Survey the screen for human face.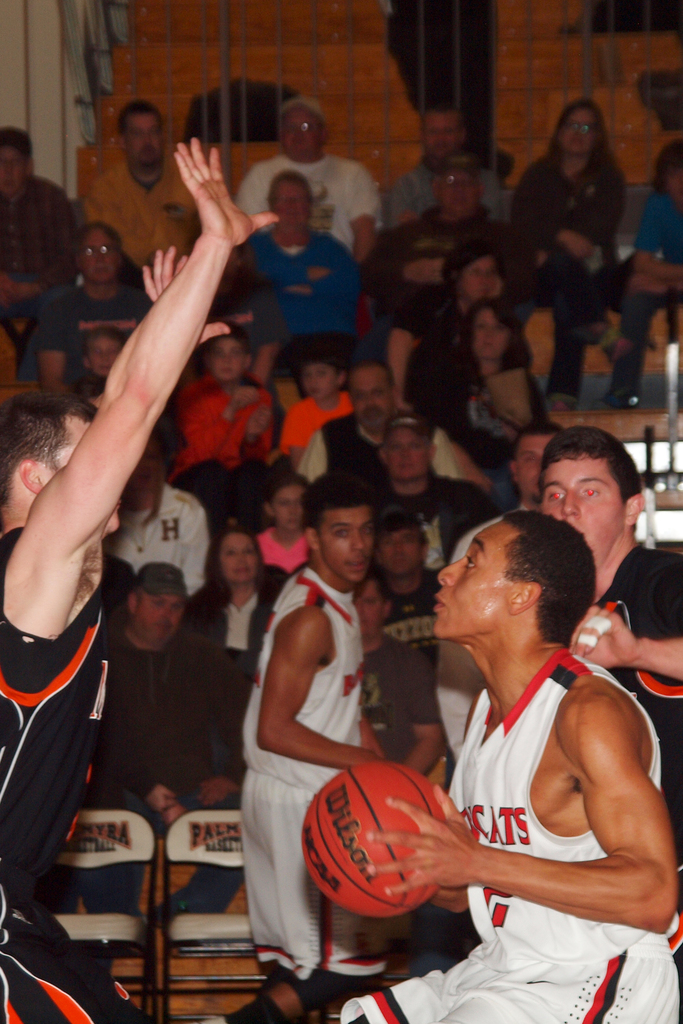
Survey found: {"x1": 429, "y1": 520, "x2": 506, "y2": 631}.
